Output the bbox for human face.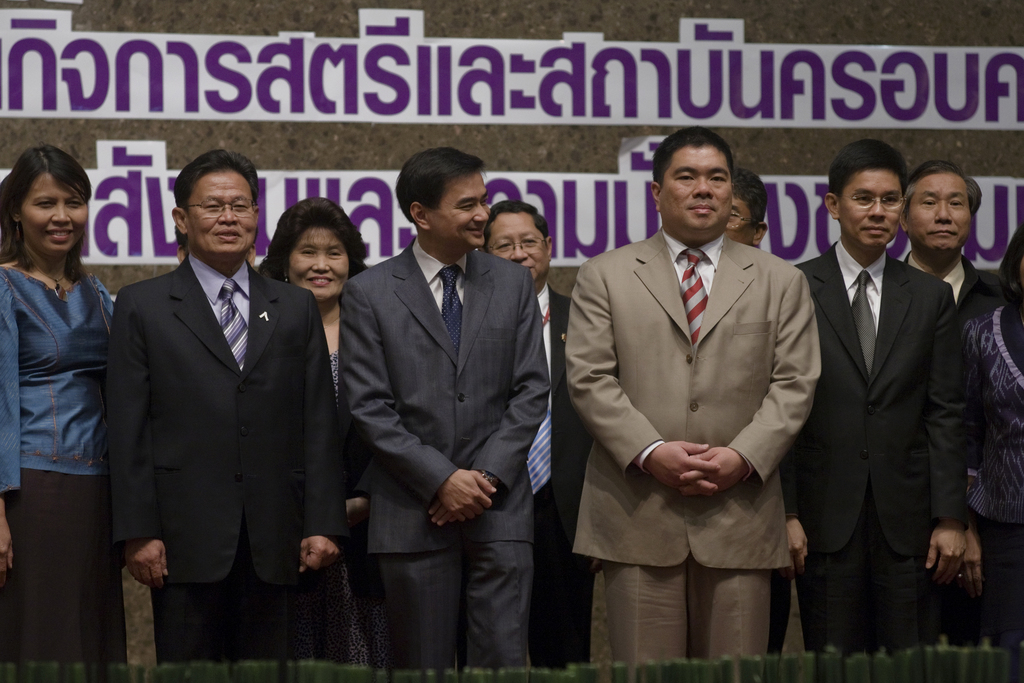
detection(17, 174, 90, 258).
